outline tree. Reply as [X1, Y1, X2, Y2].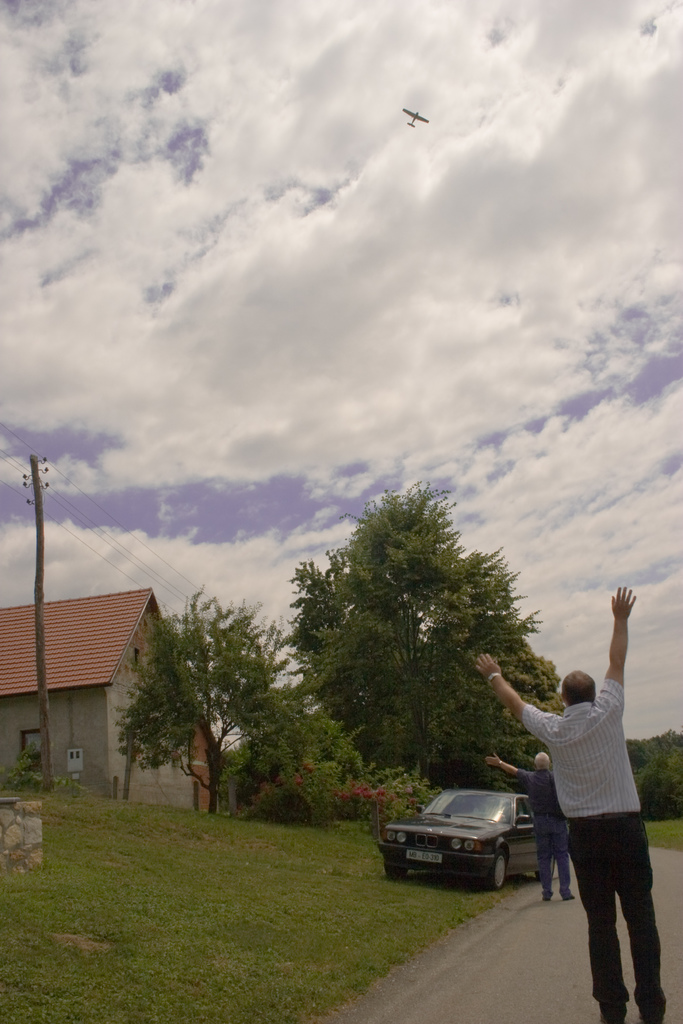
[621, 724, 682, 818].
